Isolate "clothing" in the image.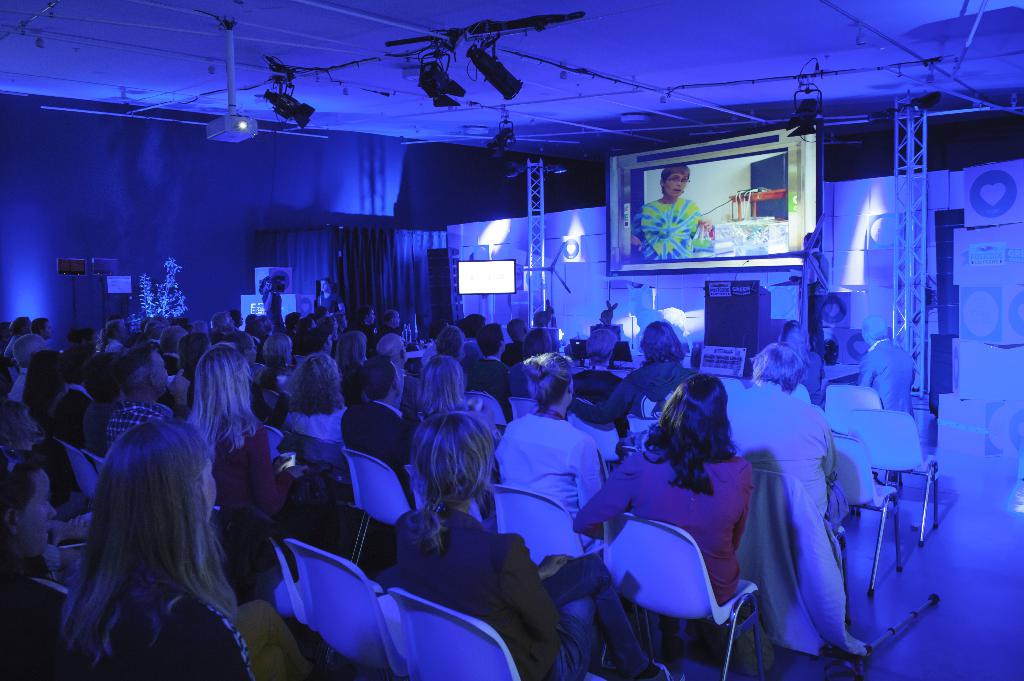
Isolated region: bbox=(397, 362, 424, 423).
